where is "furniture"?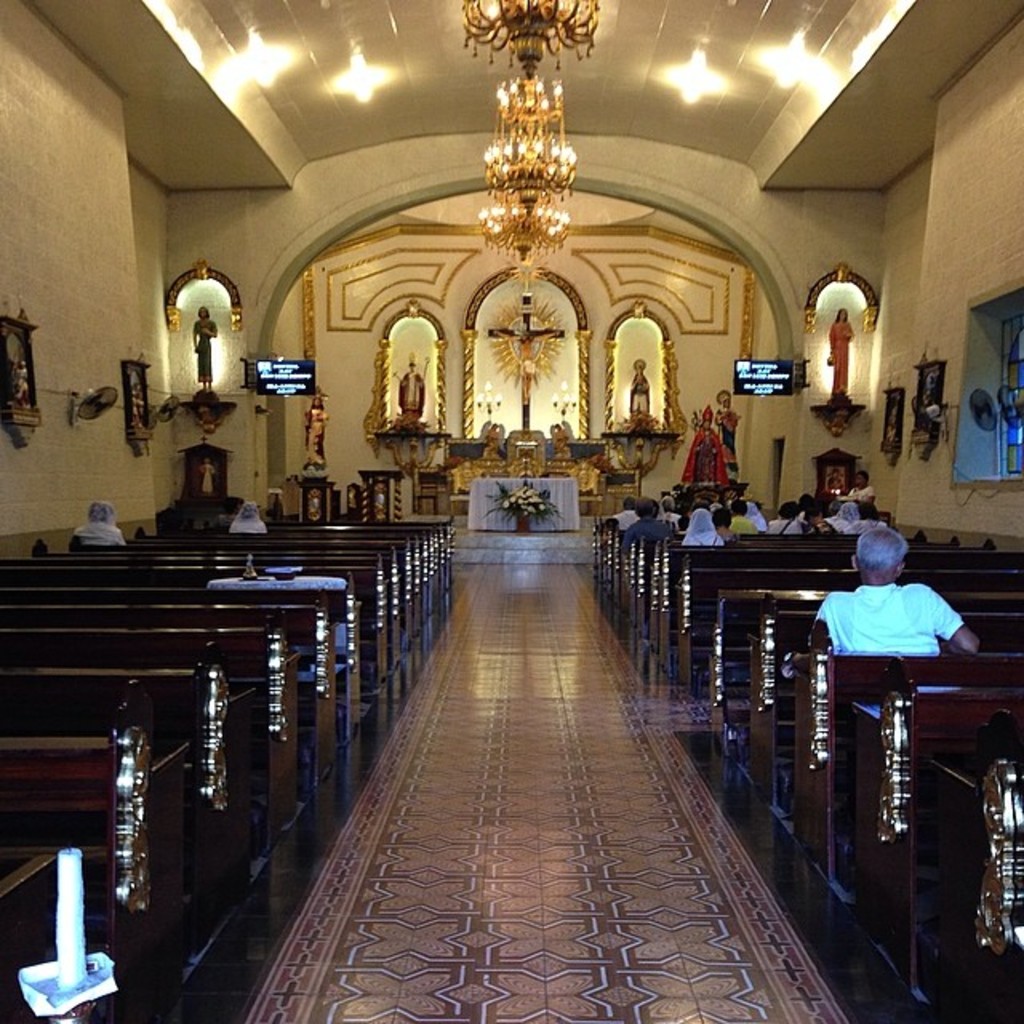
crop(810, 440, 864, 509).
